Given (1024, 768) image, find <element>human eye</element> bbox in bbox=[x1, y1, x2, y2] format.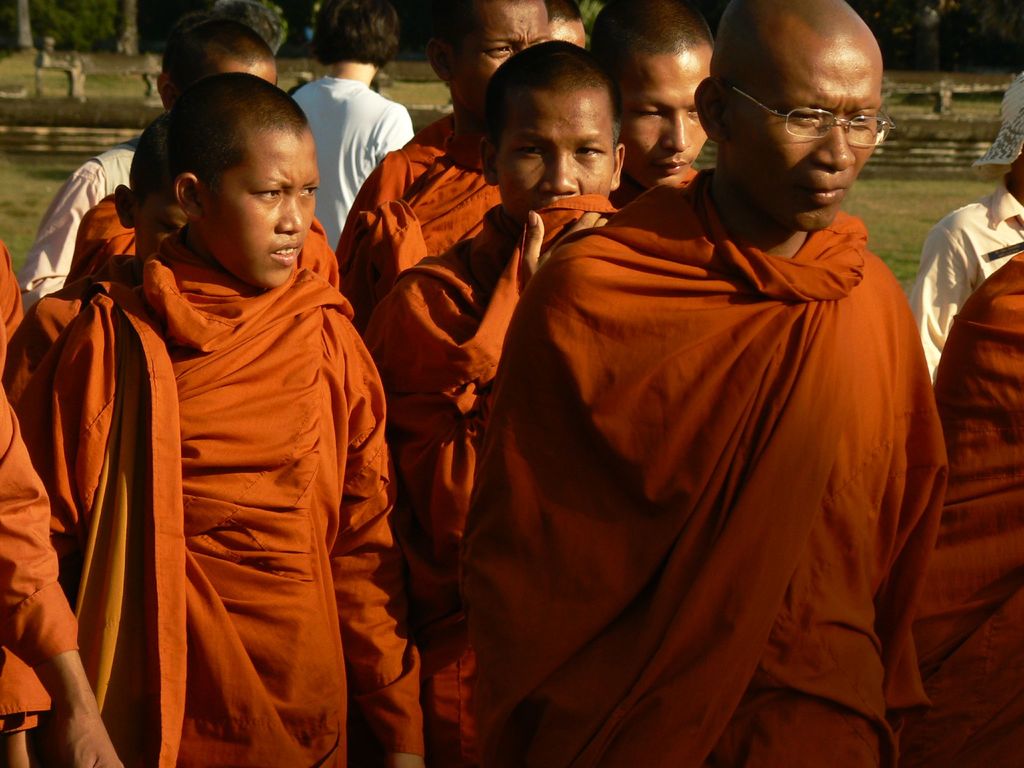
bbox=[787, 108, 820, 129].
